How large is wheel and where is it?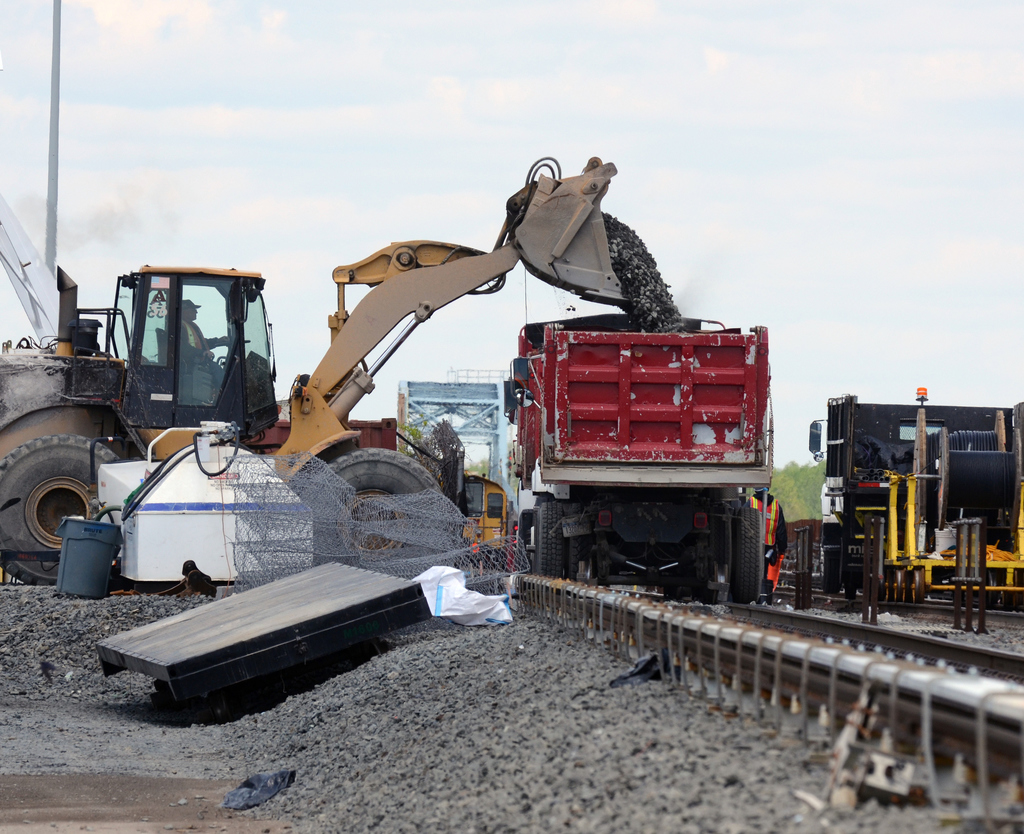
Bounding box: [0,426,133,590].
